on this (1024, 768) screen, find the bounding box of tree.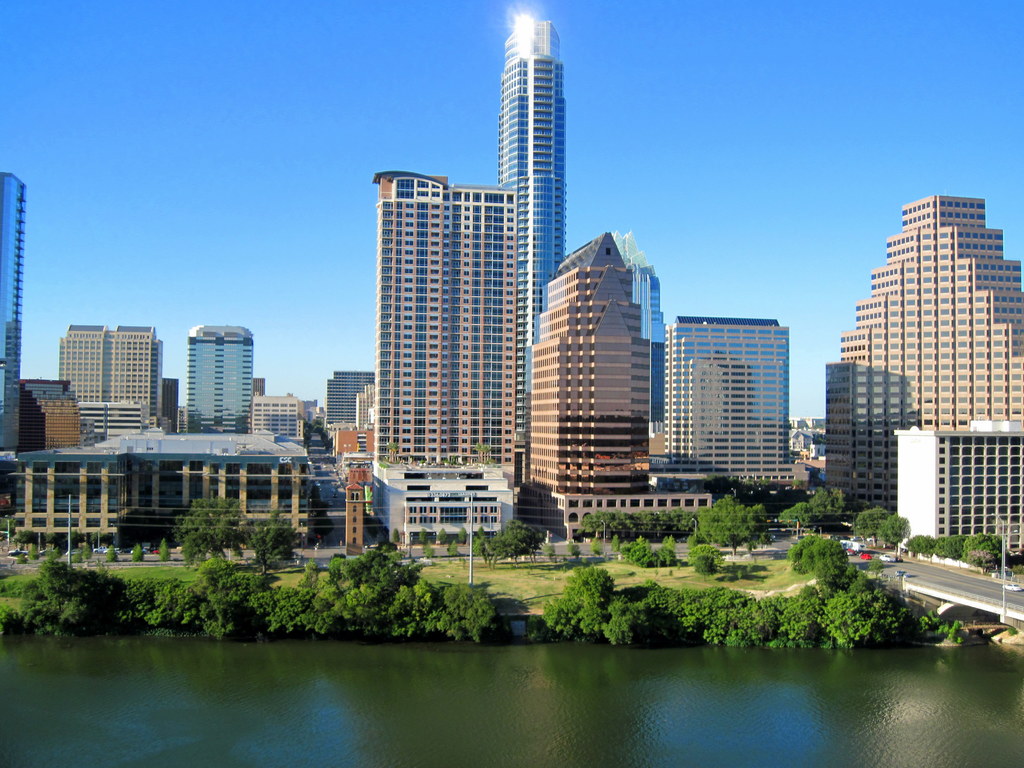
Bounding box: pyautogui.locateOnScreen(541, 561, 657, 646).
